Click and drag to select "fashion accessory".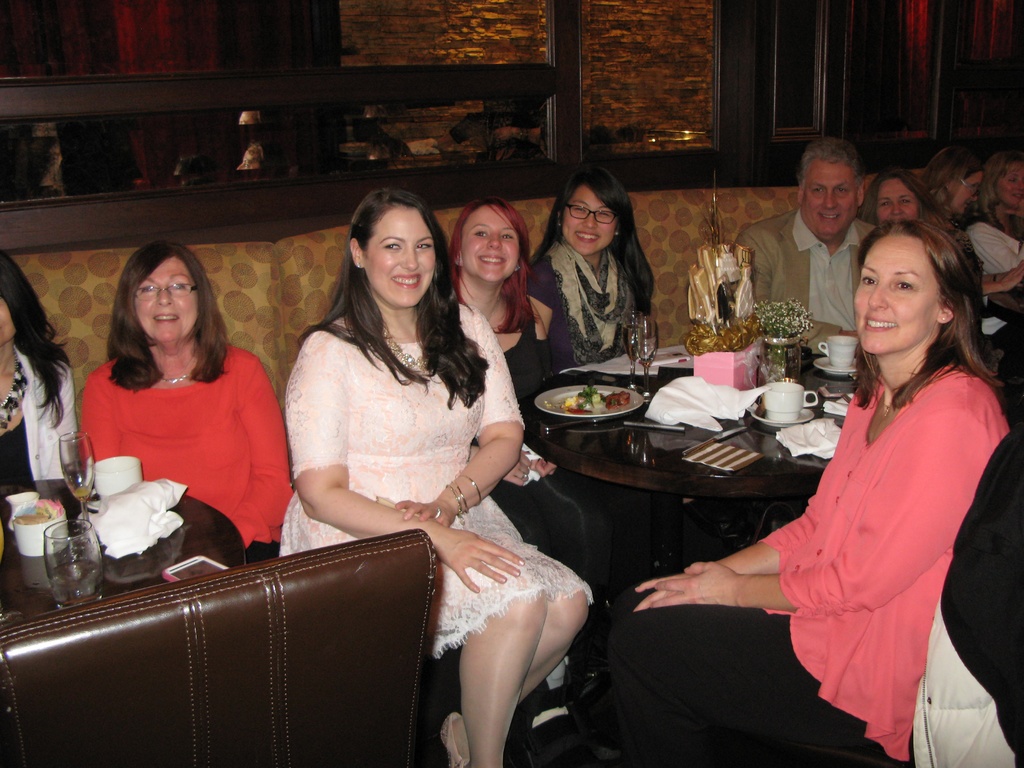
Selection: crop(455, 259, 459, 266).
